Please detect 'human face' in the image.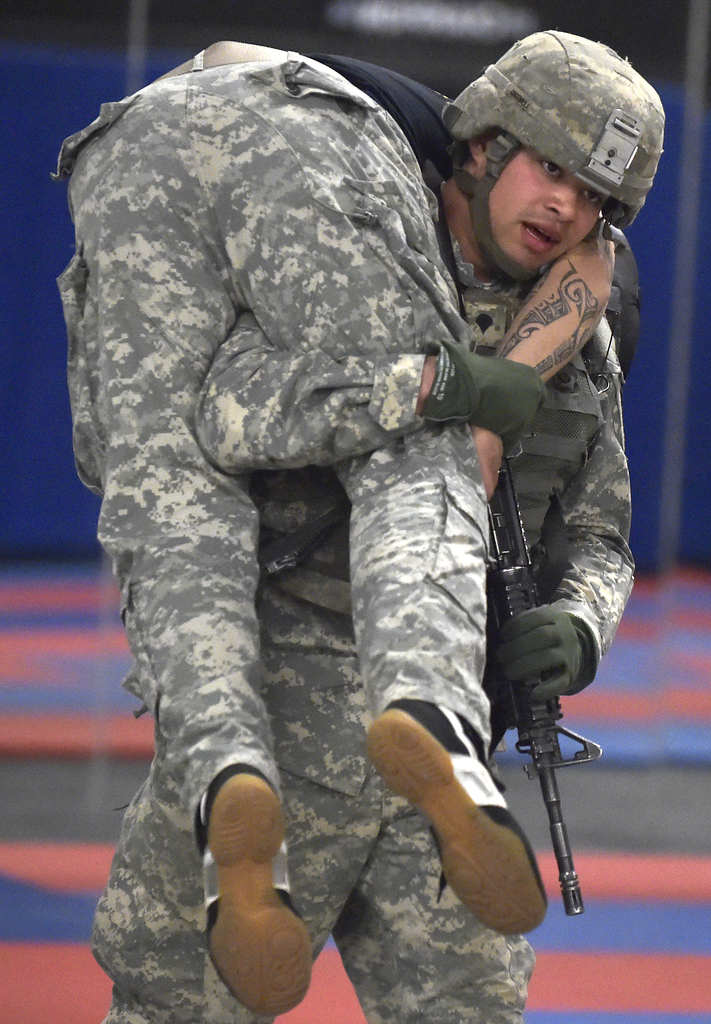
{"left": 481, "top": 148, "right": 607, "bottom": 259}.
